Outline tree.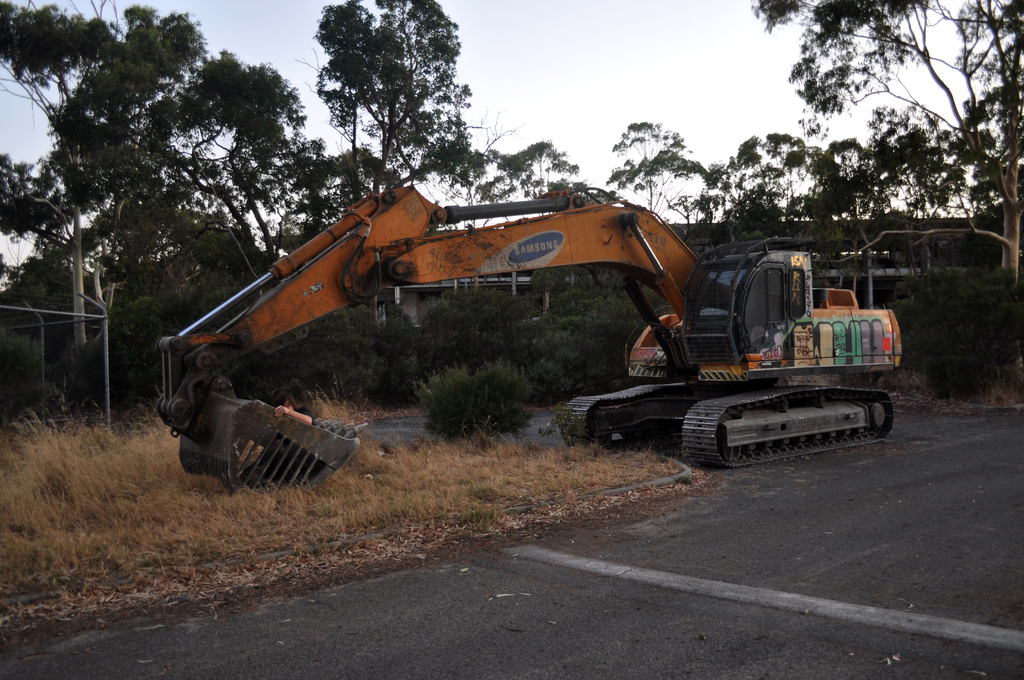
Outline: detection(288, 0, 489, 248).
